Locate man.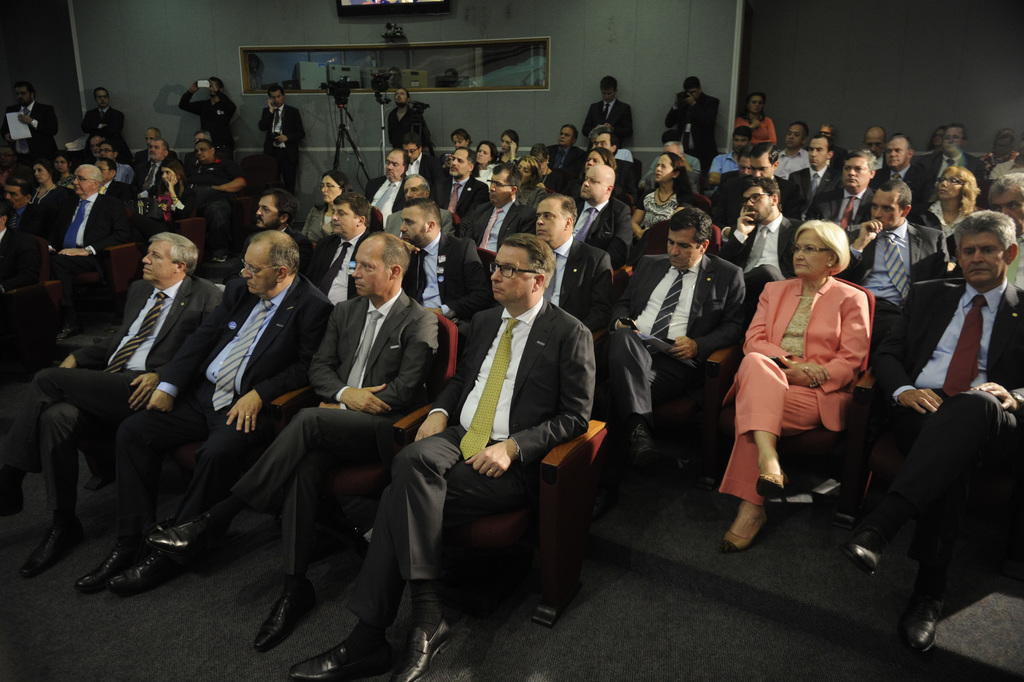
Bounding box: 227 193 307 329.
